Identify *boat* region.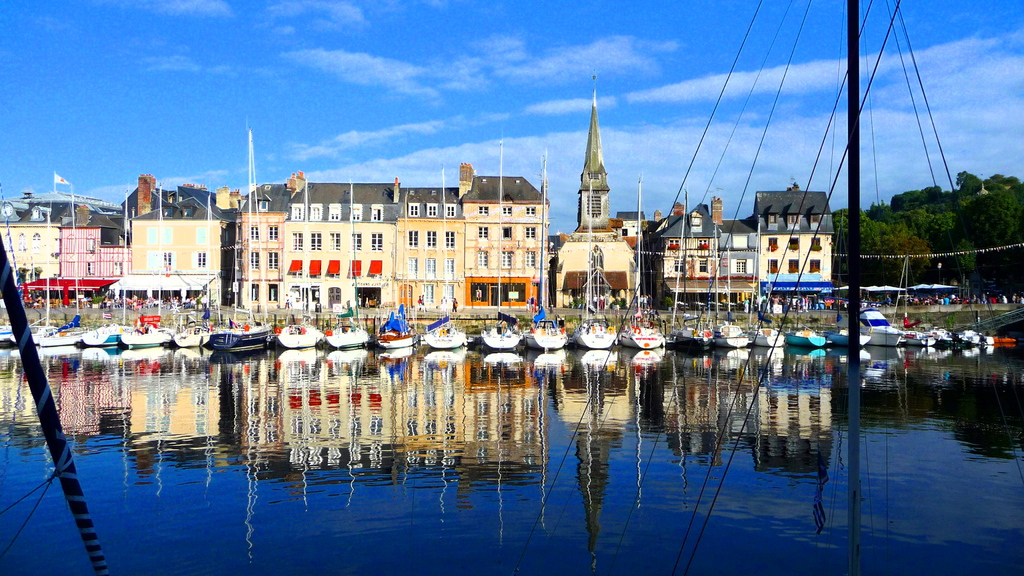
Region: {"x1": 321, "y1": 316, "x2": 374, "y2": 351}.
